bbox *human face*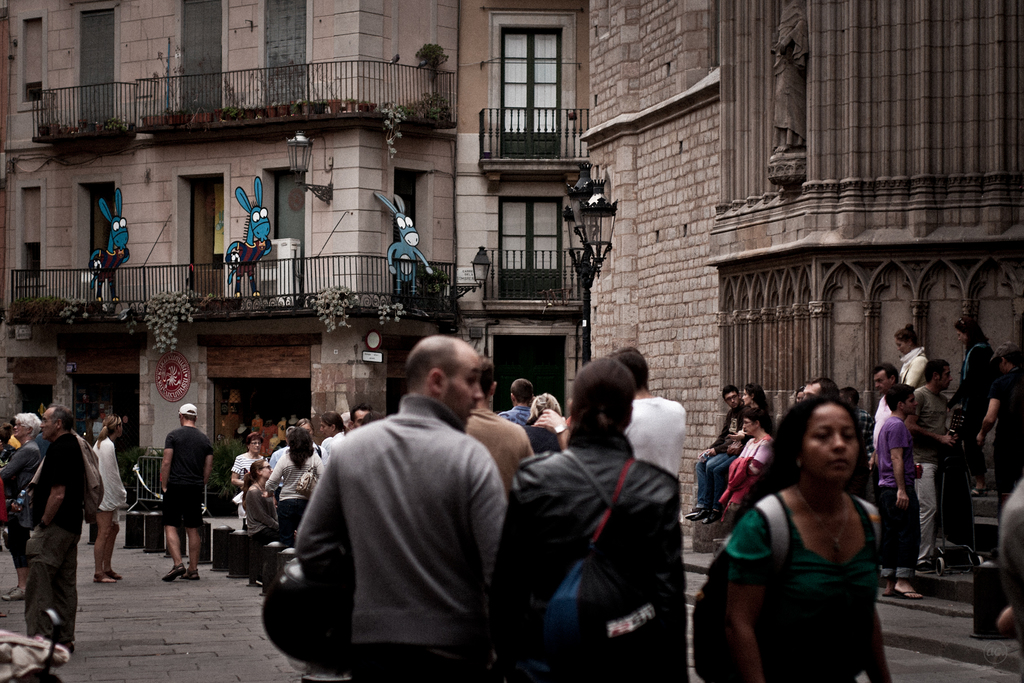
x1=803 y1=400 x2=860 y2=479
